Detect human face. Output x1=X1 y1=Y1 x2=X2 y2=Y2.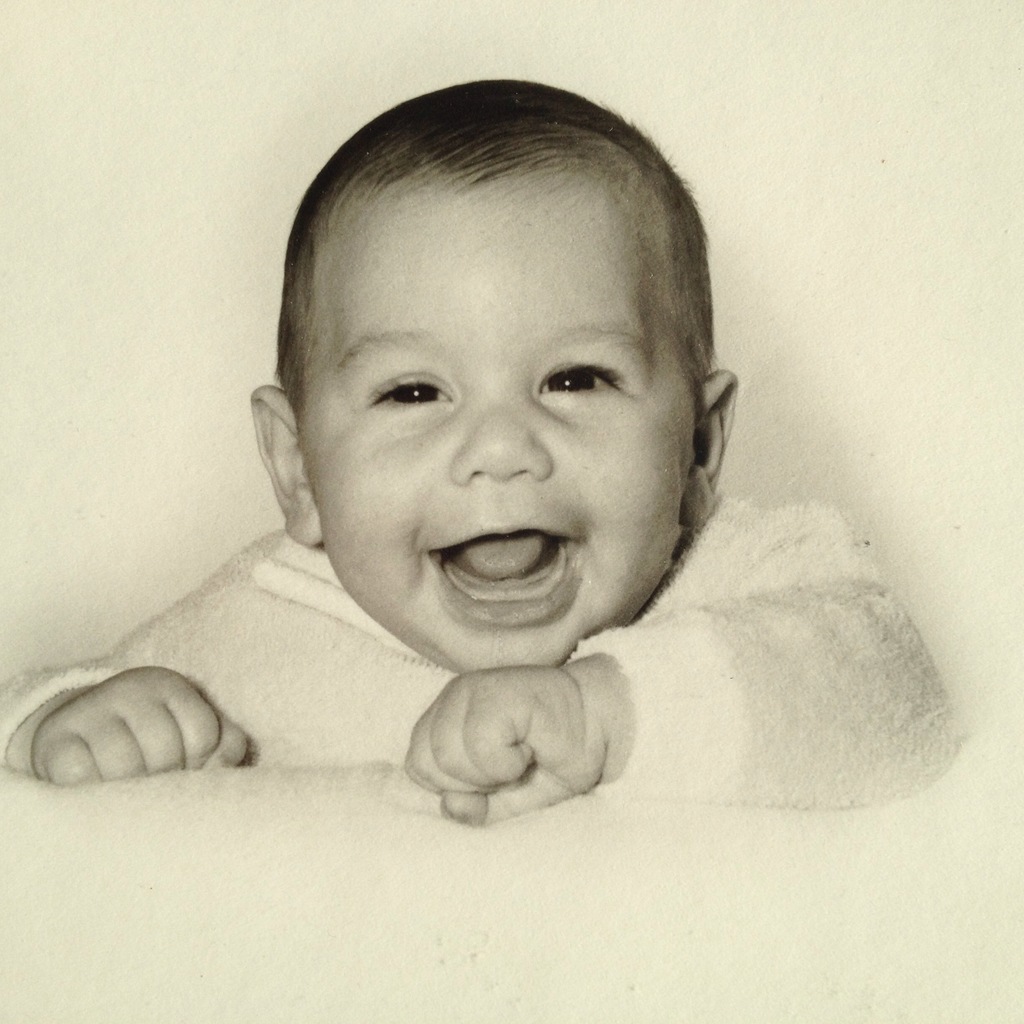
x1=298 y1=165 x2=696 y2=674.
